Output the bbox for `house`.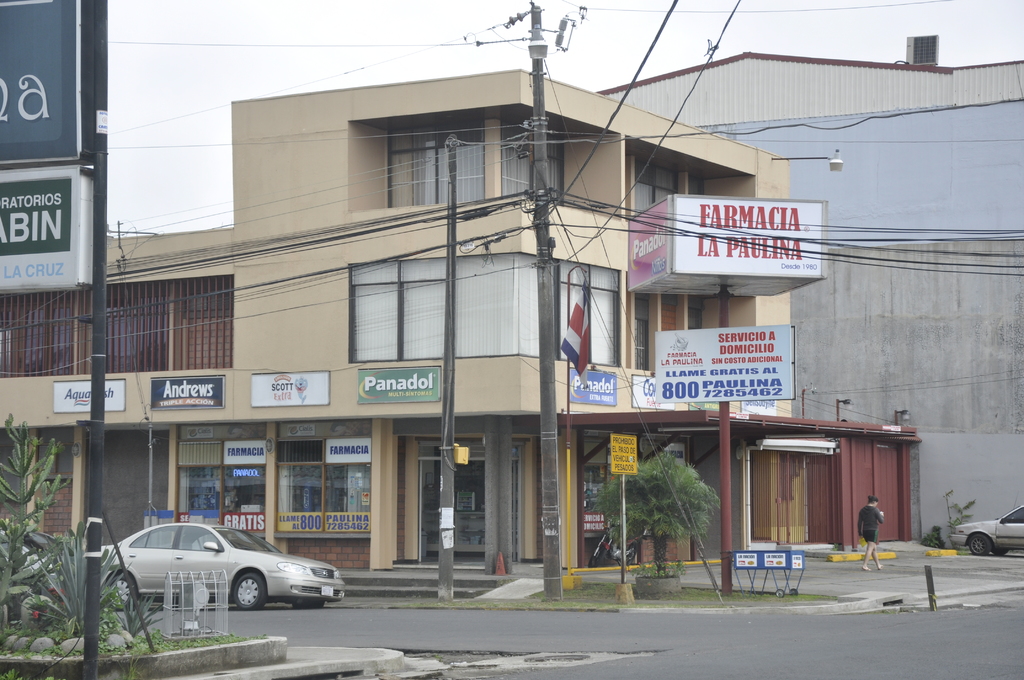
bbox=[45, 12, 919, 604].
